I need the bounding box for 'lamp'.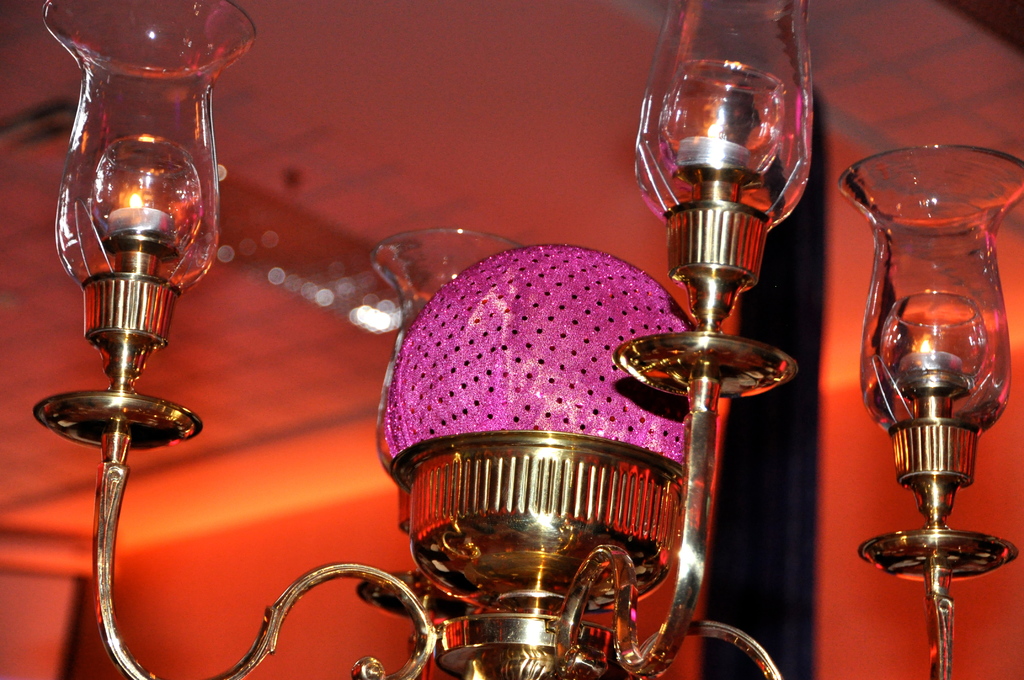
Here it is: {"x1": 356, "y1": 225, "x2": 525, "y2": 676}.
